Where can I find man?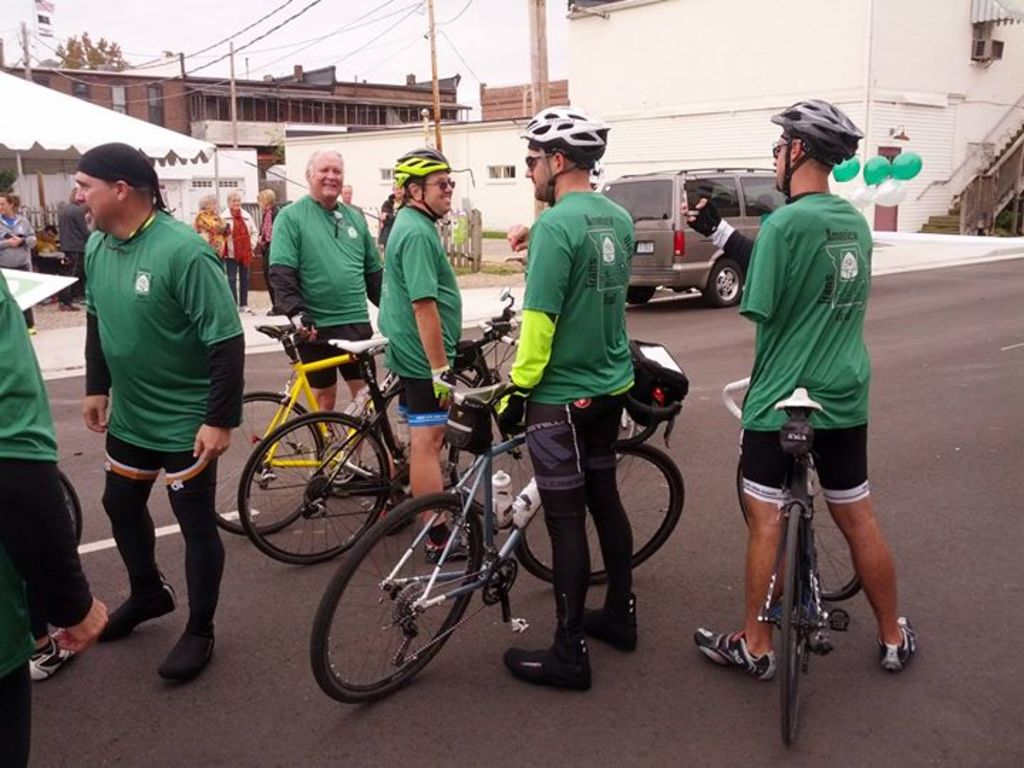
You can find it at <bbox>0, 192, 33, 330</bbox>.
